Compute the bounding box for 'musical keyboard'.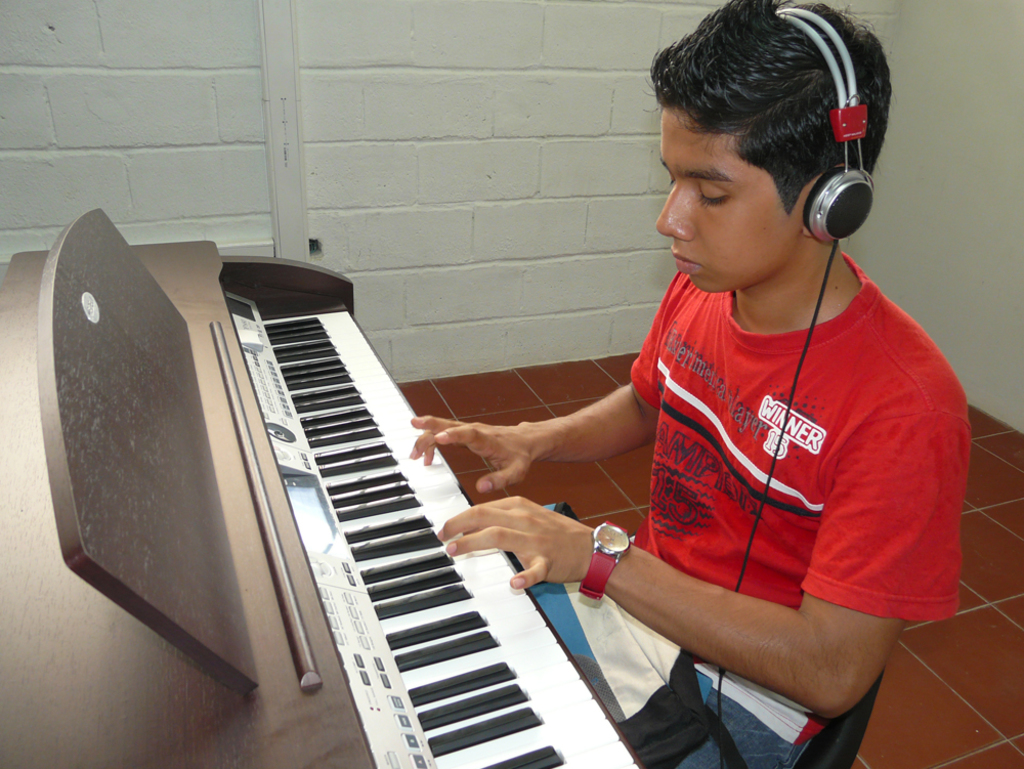
(0,194,654,768).
